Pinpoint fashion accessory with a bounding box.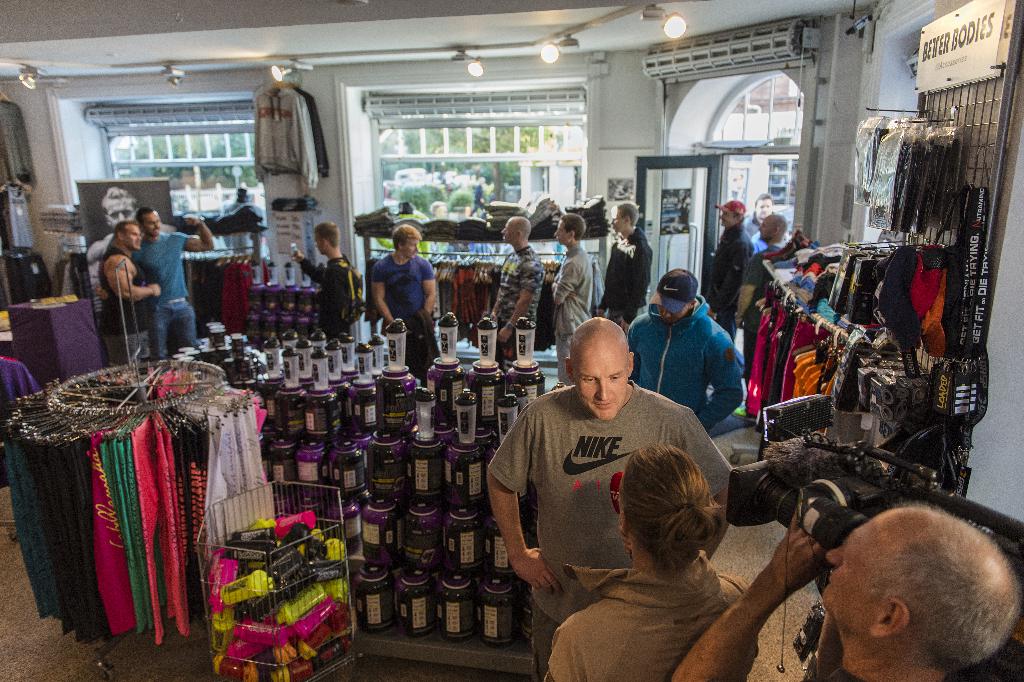
(left=649, top=266, right=699, bottom=311).
